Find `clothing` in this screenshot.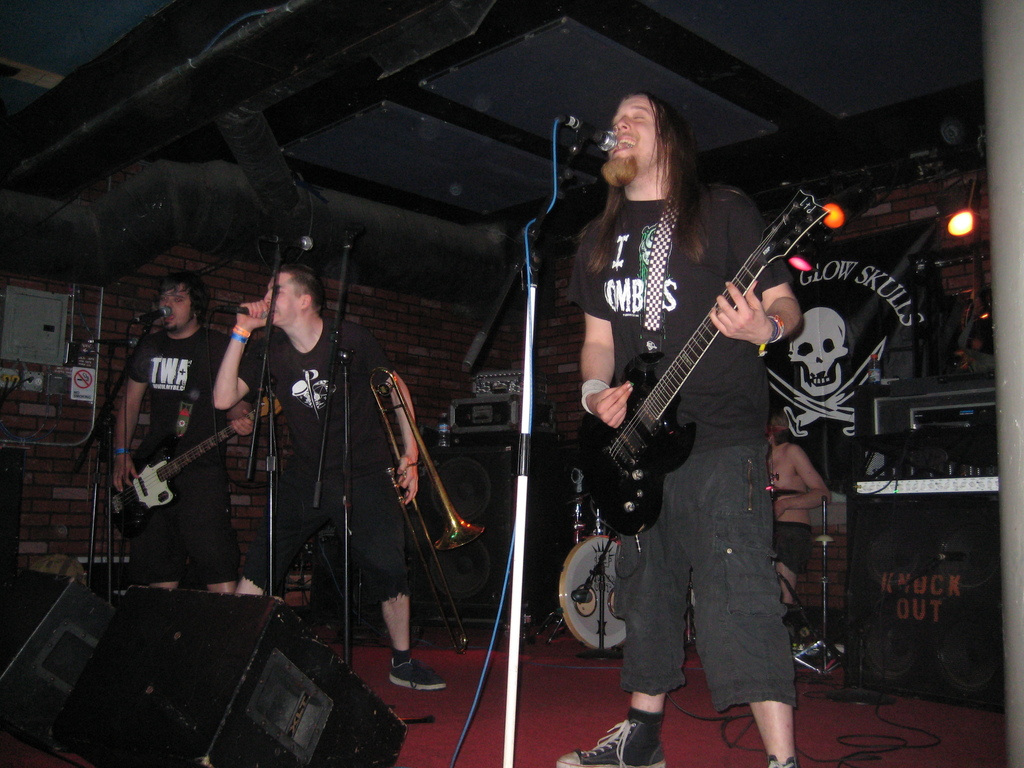
The bounding box for `clothing` is <bbox>128, 324, 257, 584</bbox>.
